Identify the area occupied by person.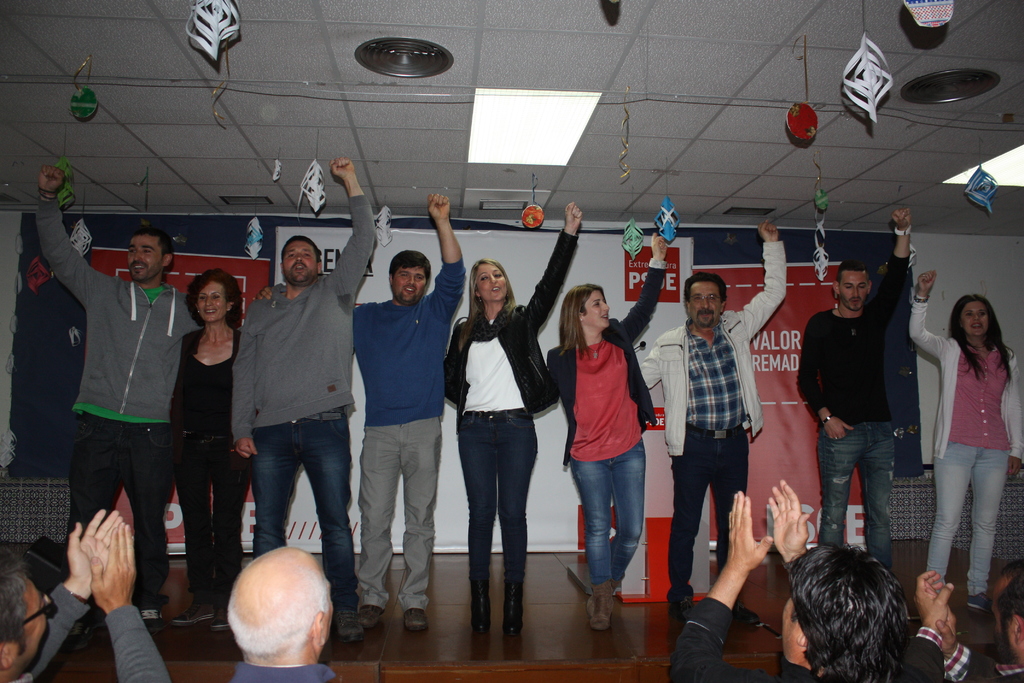
Area: (170,263,258,627).
